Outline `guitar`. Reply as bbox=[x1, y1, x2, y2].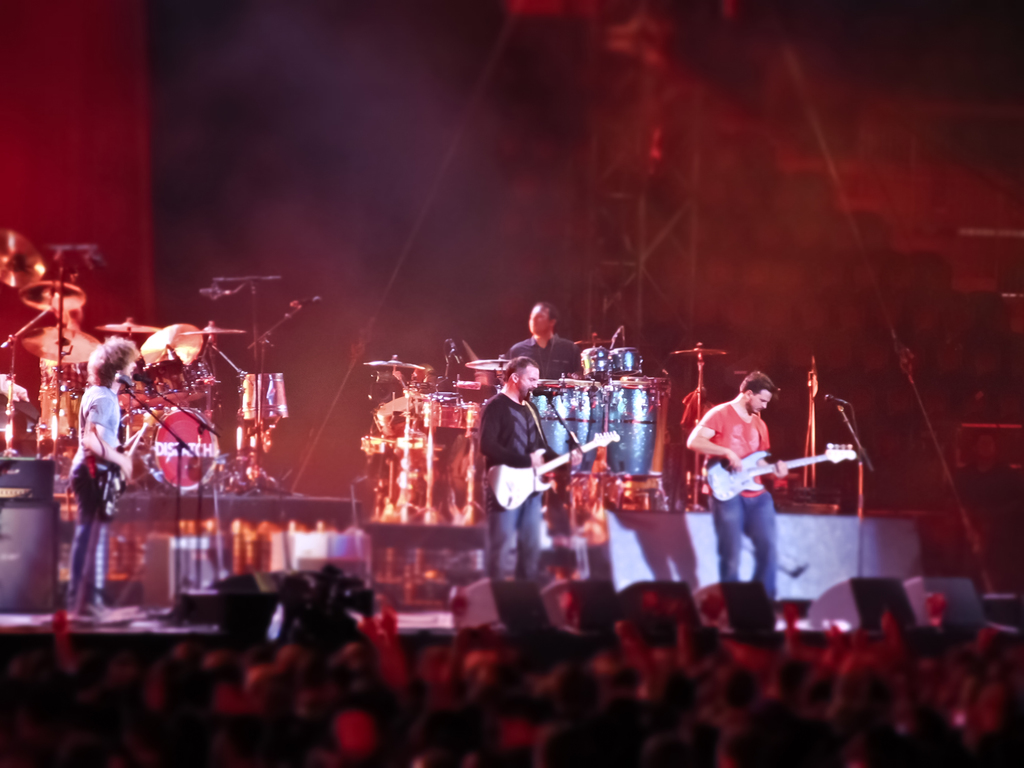
bbox=[92, 393, 162, 525].
